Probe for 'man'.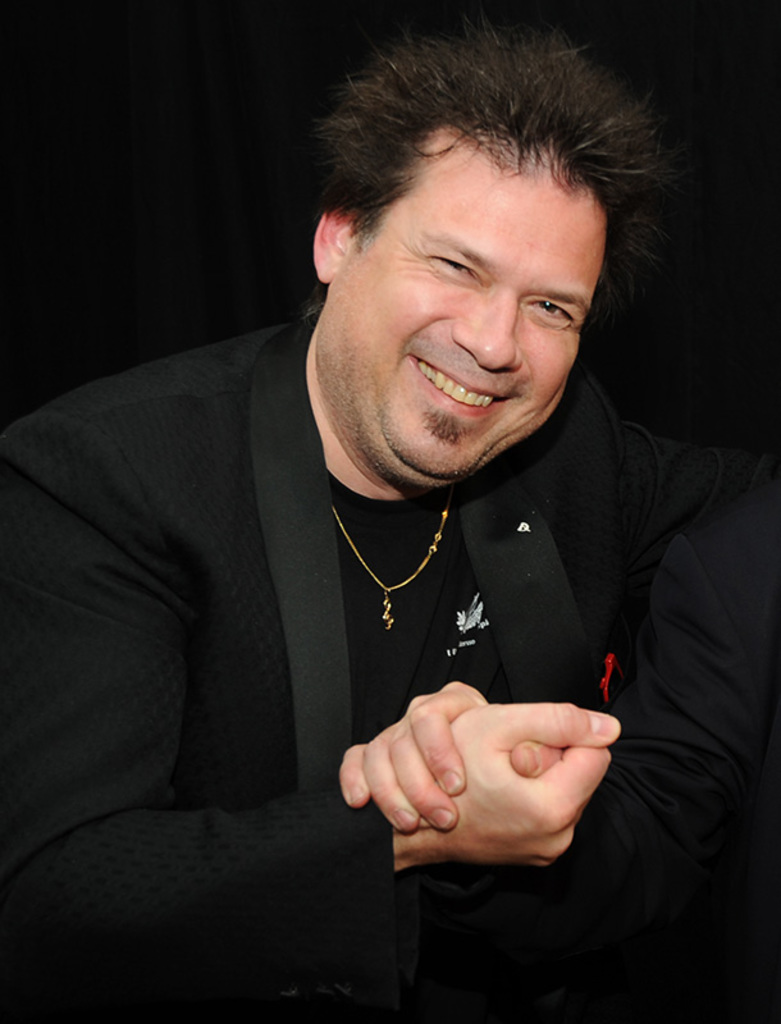
Probe result: [left=63, top=44, right=780, bottom=956].
